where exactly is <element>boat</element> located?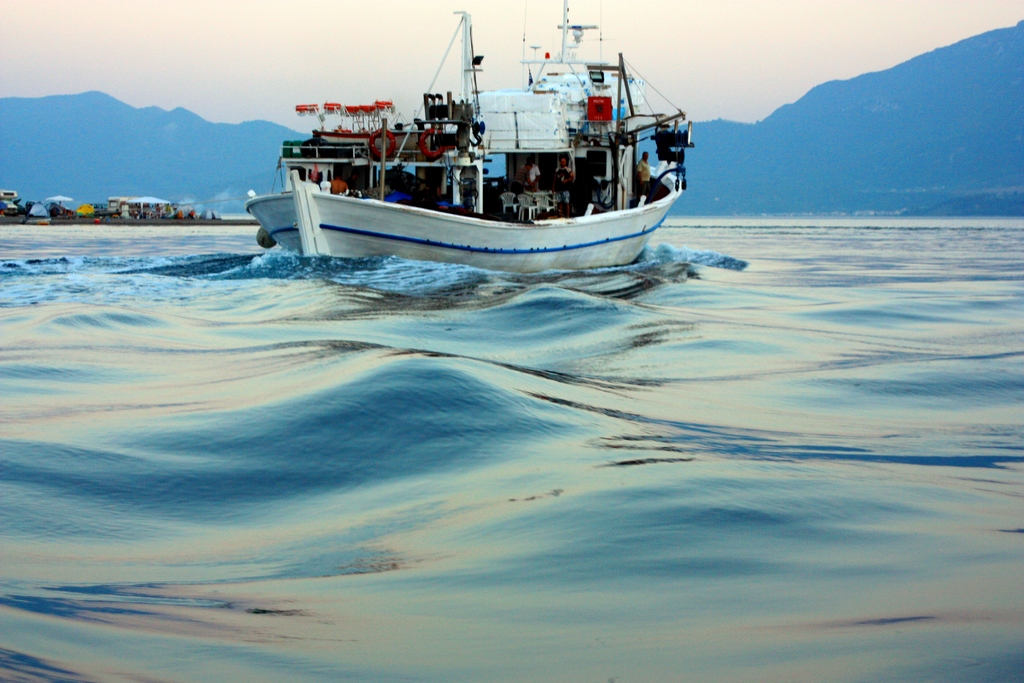
Its bounding box is l=0, t=193, r=79, b=228.
